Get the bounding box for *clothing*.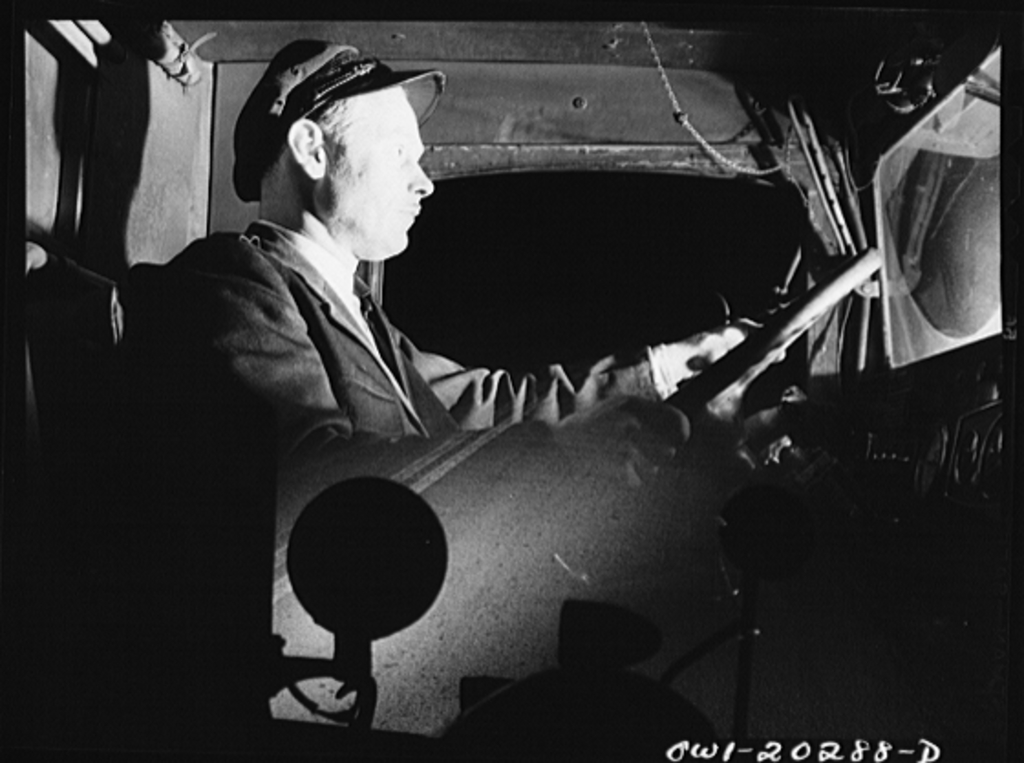
locate(124, 220, 671, 489).
